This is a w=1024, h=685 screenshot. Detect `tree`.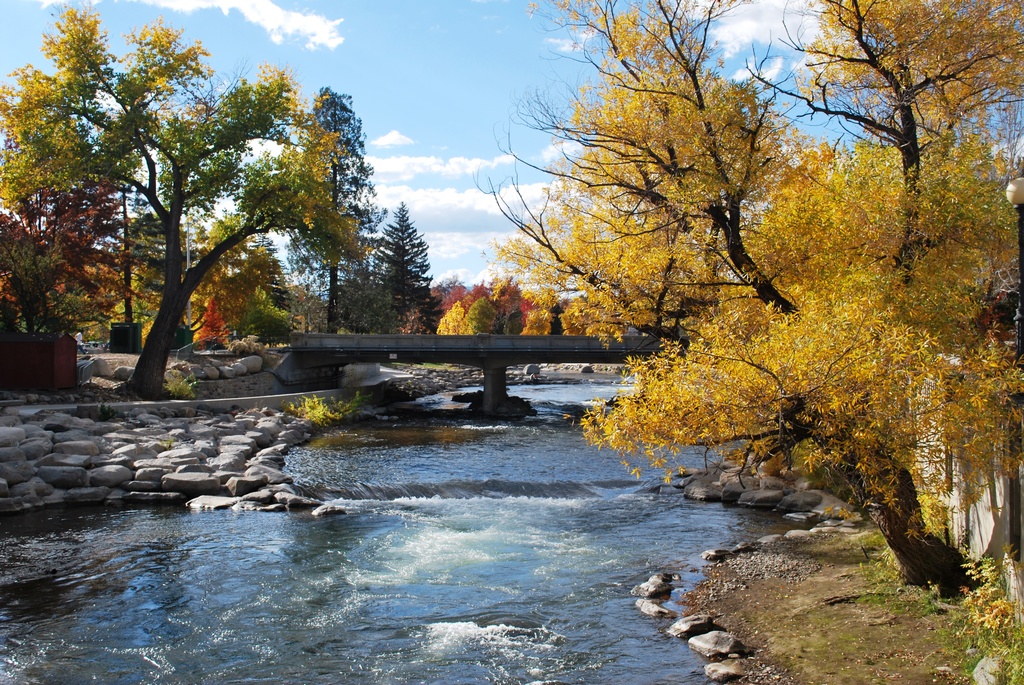
region(31, 26, 373, 390).
